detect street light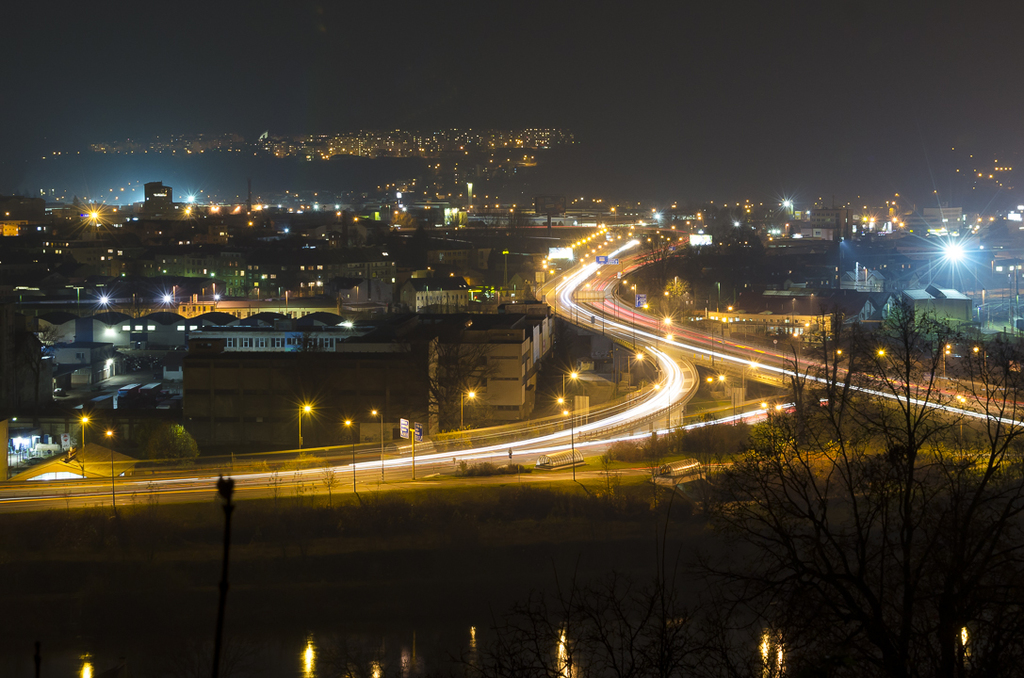
bbox=[79, 412, 89, 477]
